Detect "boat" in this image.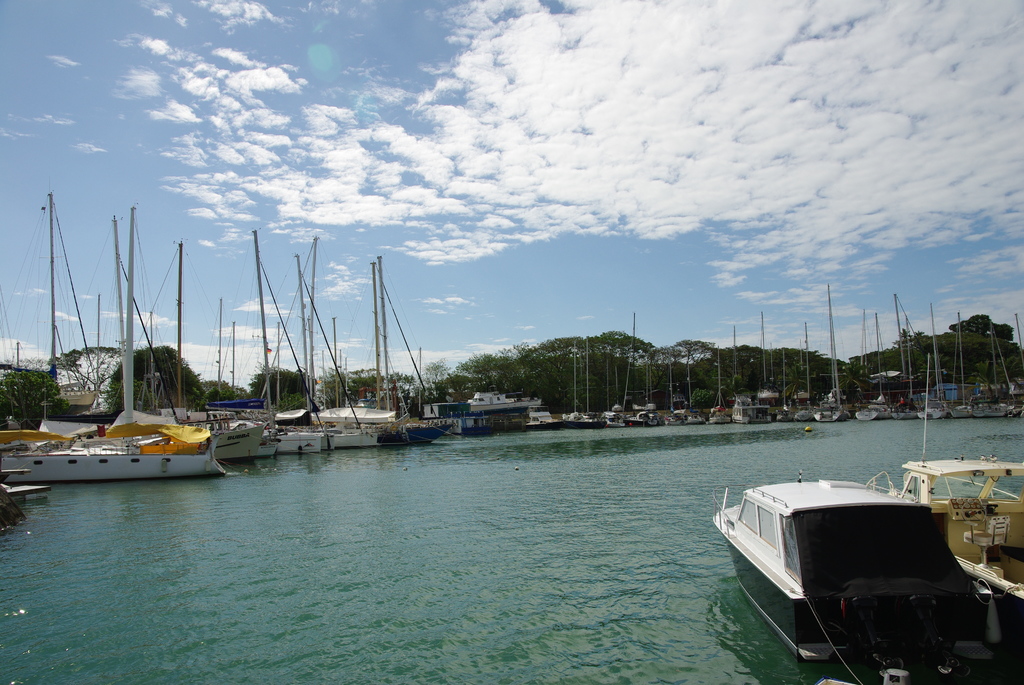
Detection: BBox(600, 340, 632, 432).
